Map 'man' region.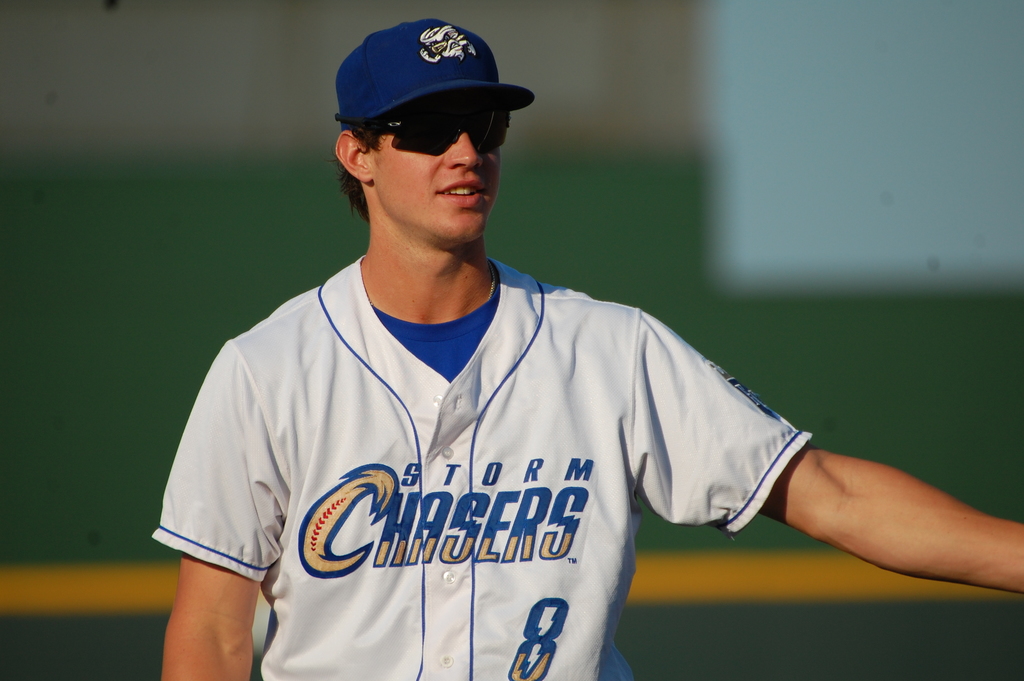
Mapped to bbox=(153, 15, 1023, 680).
